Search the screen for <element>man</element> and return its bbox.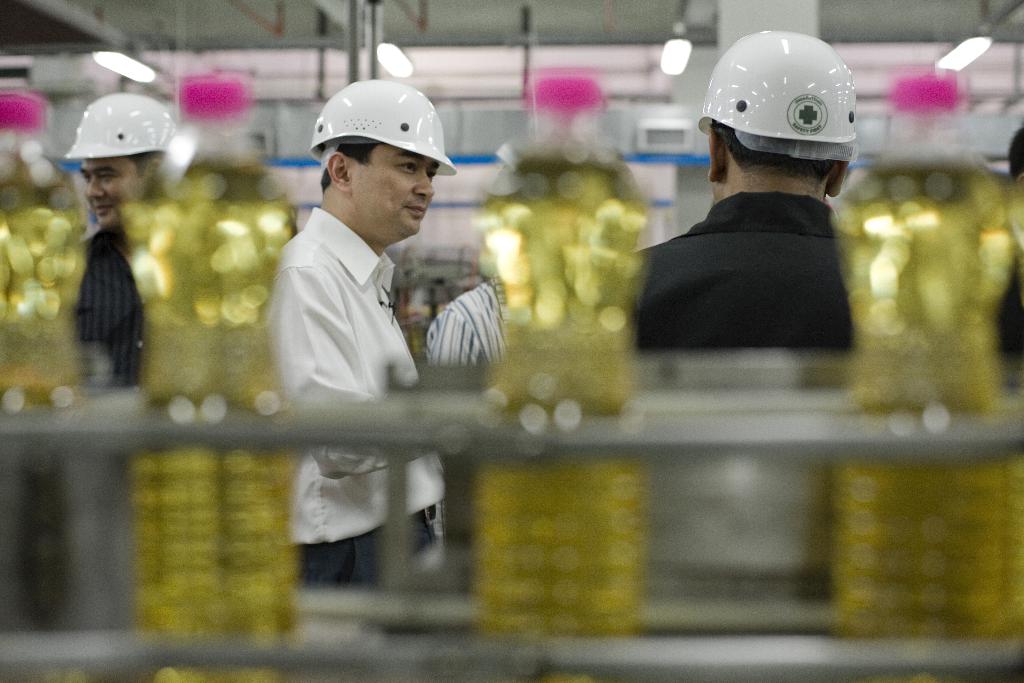
Found: BBox(424, 257, 518, 374).
